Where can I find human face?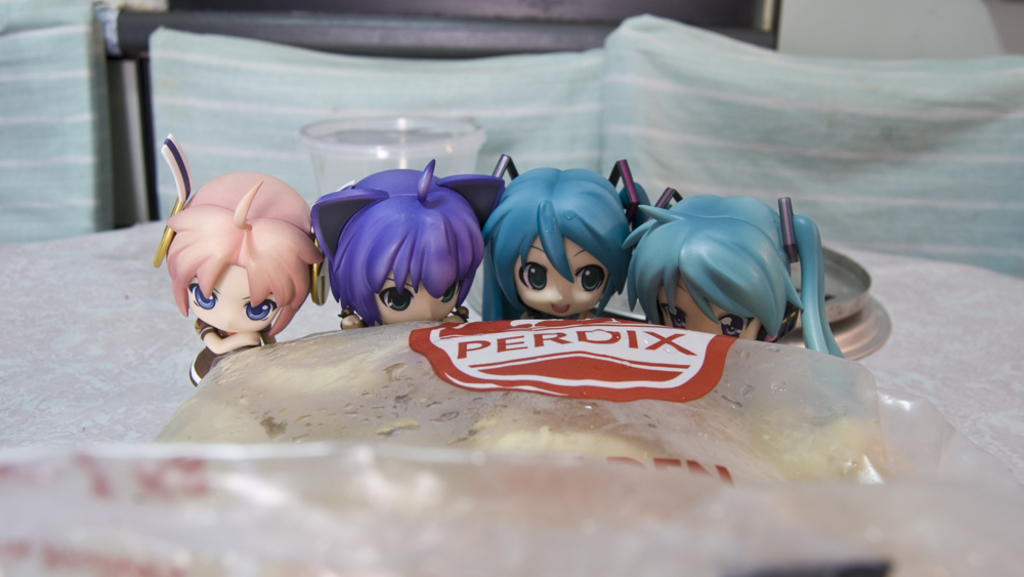
You can find it at {"x1": 379, "y1": 270, "x2": 455, "y2": 322}.
